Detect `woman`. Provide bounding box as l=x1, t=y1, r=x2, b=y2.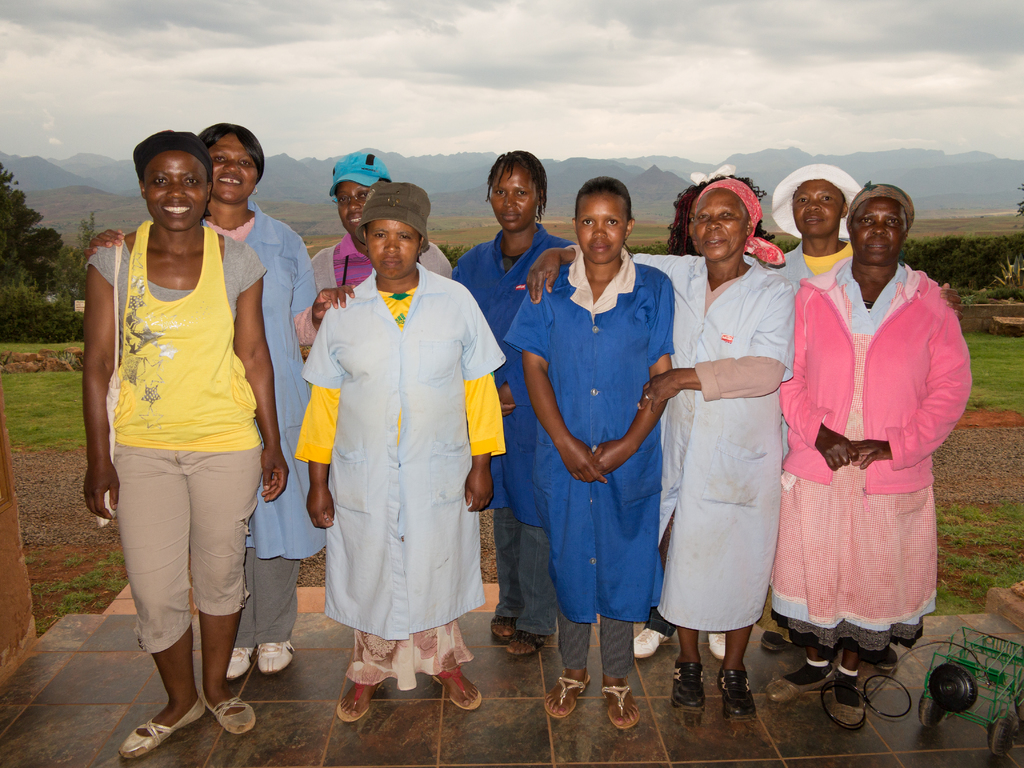
l=79, t=116, r=356, b=680.
